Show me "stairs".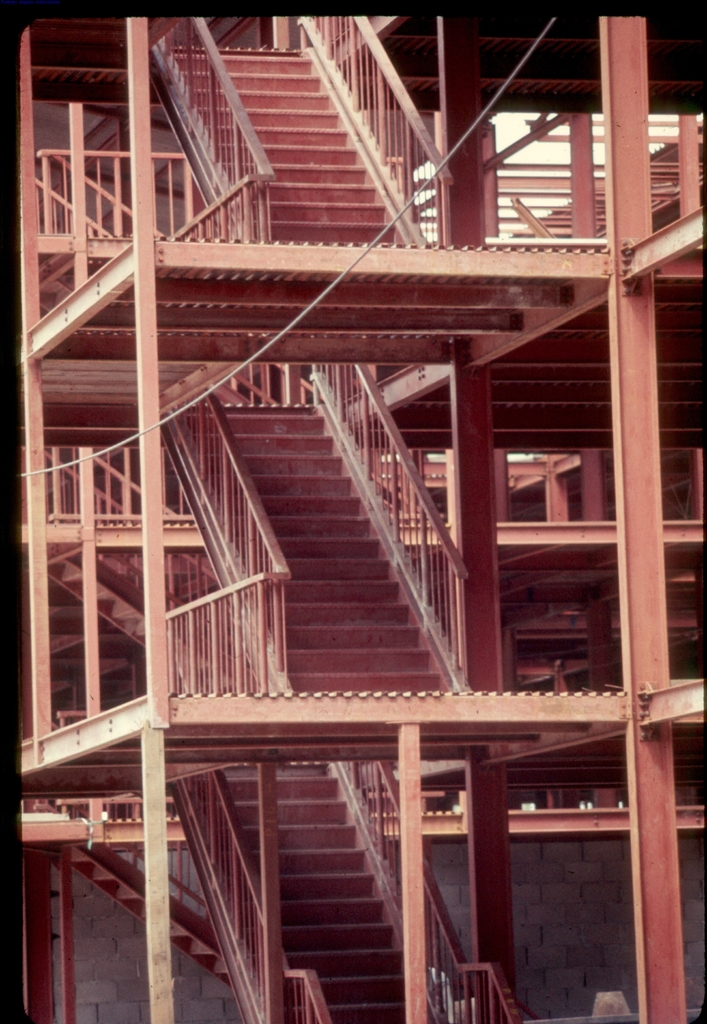
"stairs" is here: left=176, top=406, right=451, bottom=695.
